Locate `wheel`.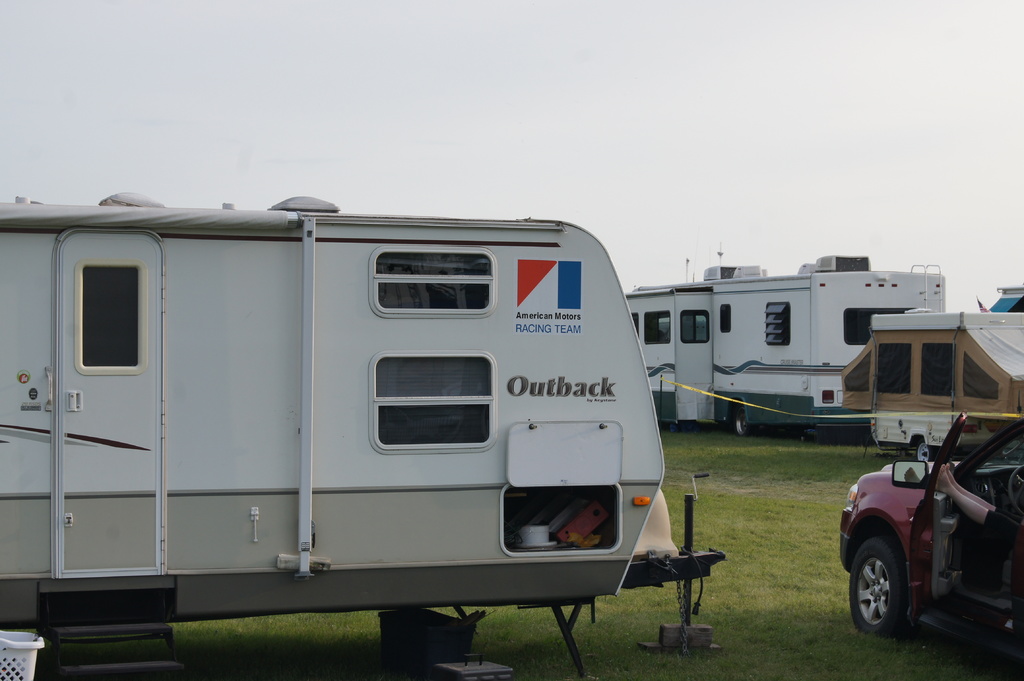
Bounding box: left=918, top=438, right=937, bottom=461.
